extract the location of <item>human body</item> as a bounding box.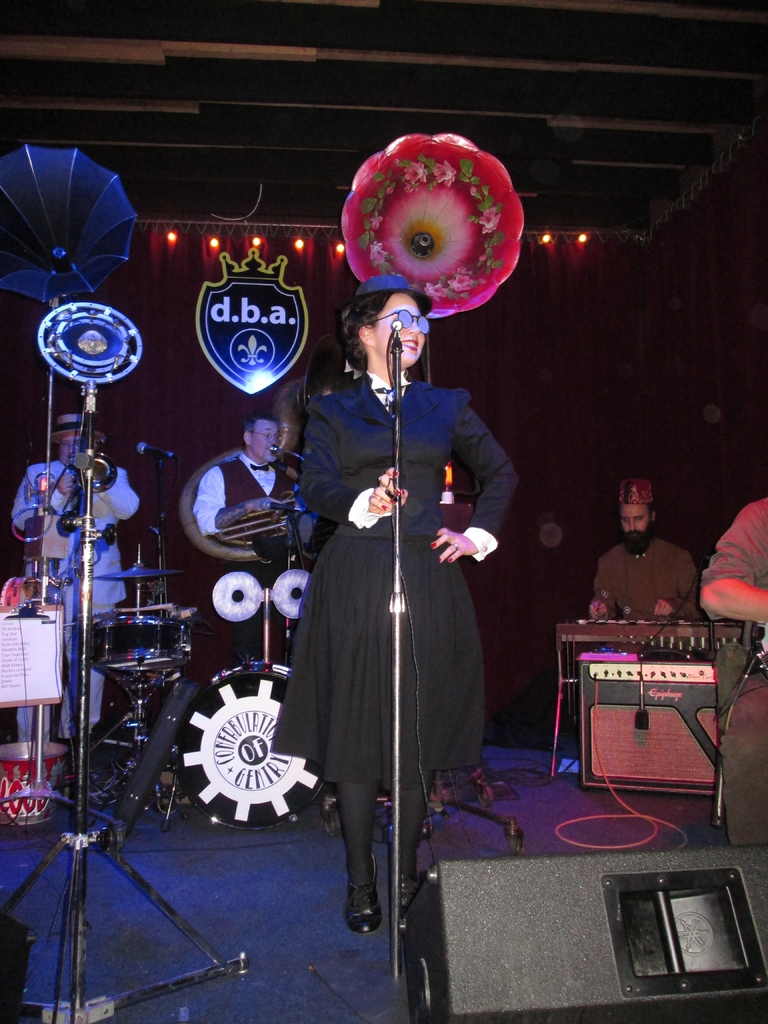
[x1=13, y1=452, x2=139, y2=746].
